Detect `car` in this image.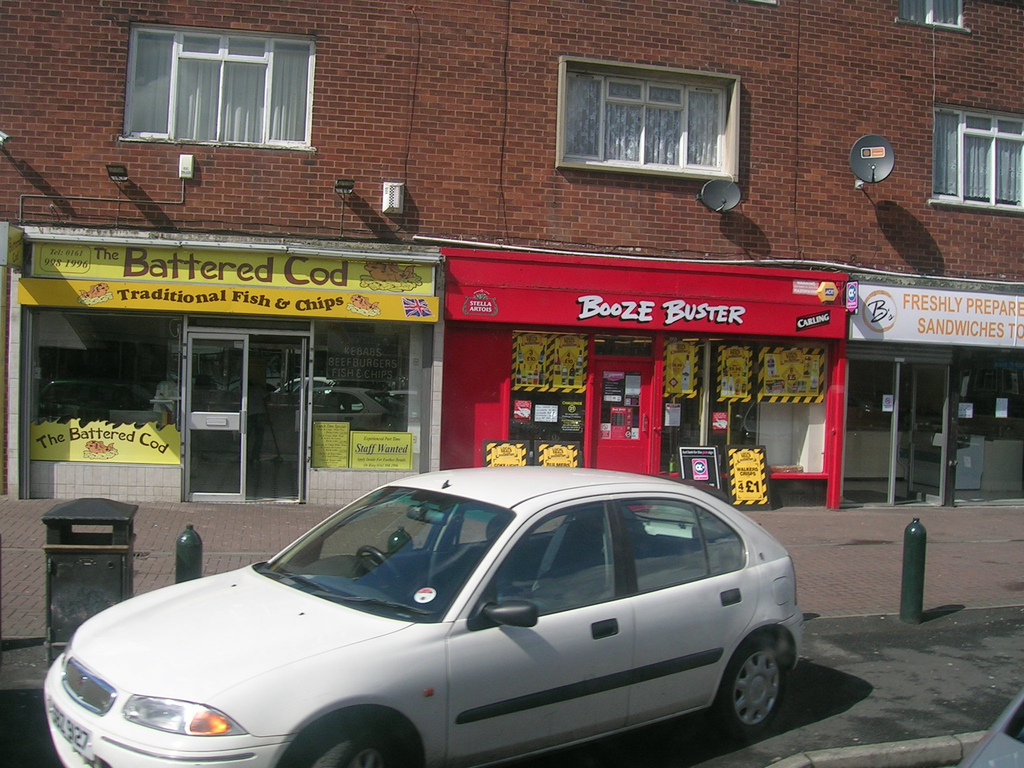
Detection: <region>23, 484, 800, 766</region>.
